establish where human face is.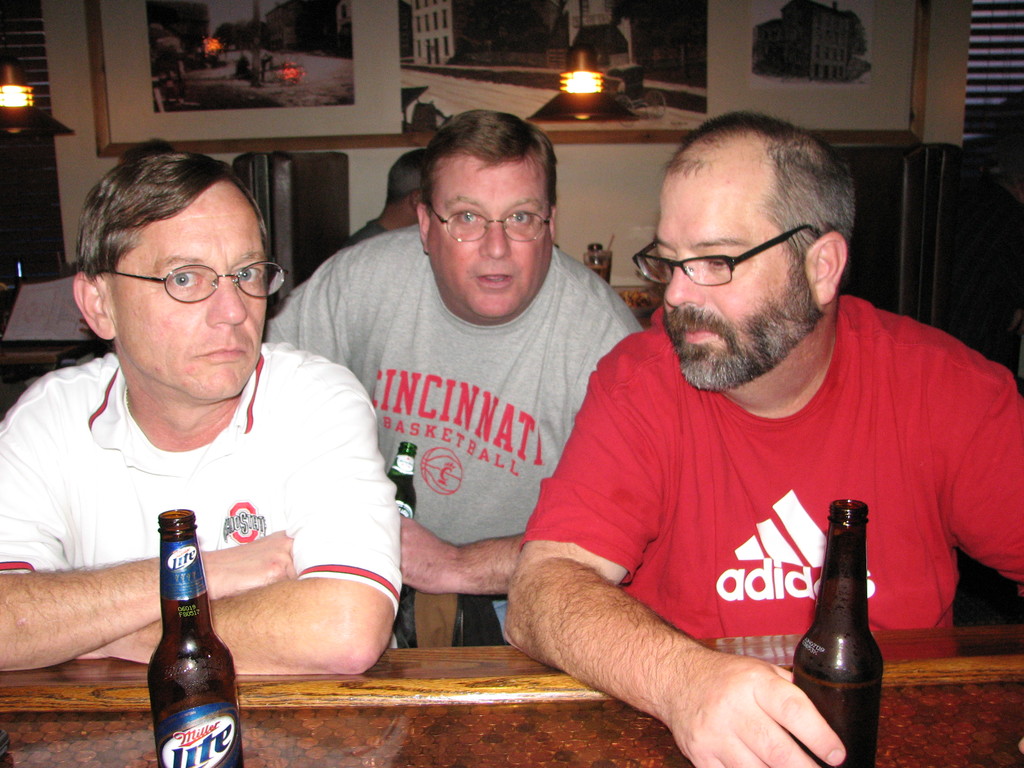
Established at [left=652, top=140, right=822, bottom=381].
